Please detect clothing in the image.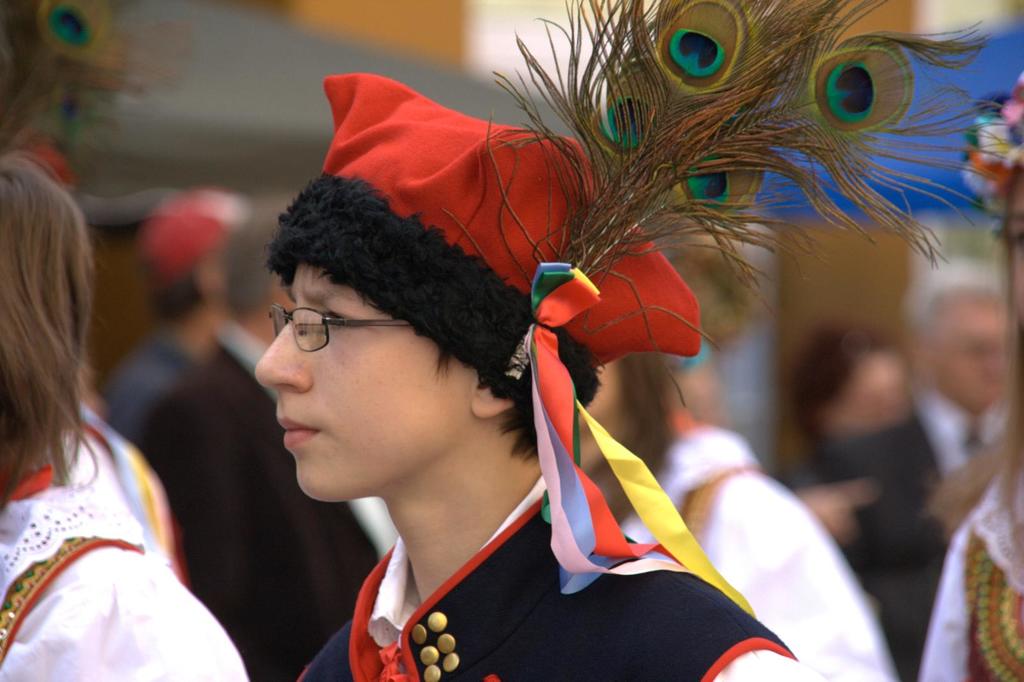
224 385 783 681.
